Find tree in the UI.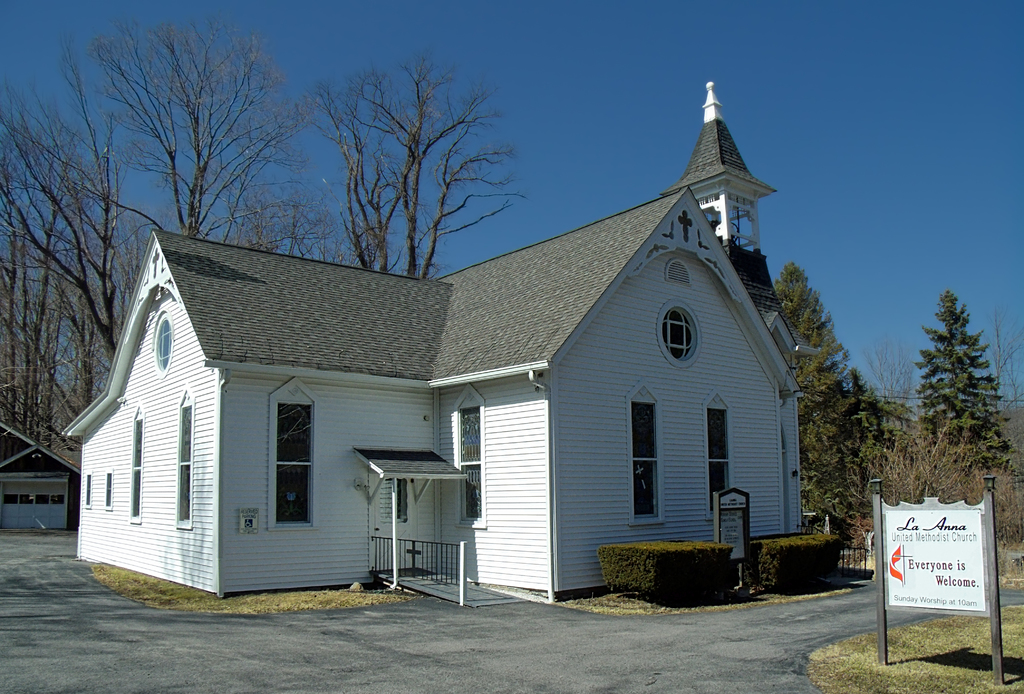
UI element at <box>68,16,315,231</box>.
